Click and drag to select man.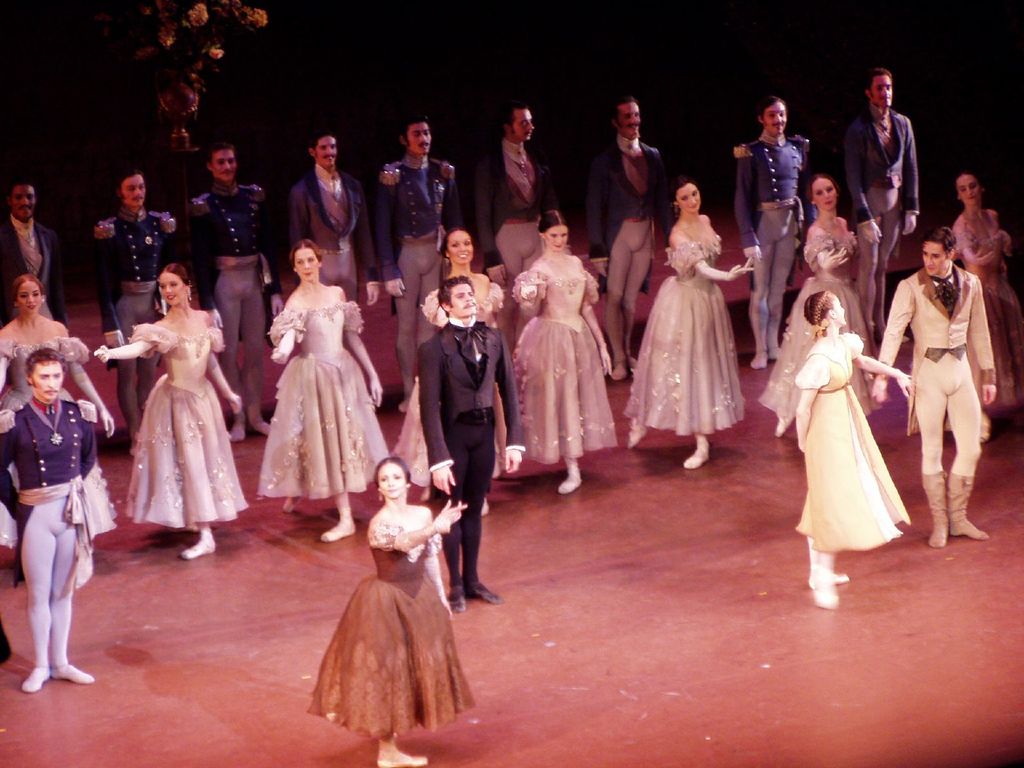
Selection: 292/131/384/307.
